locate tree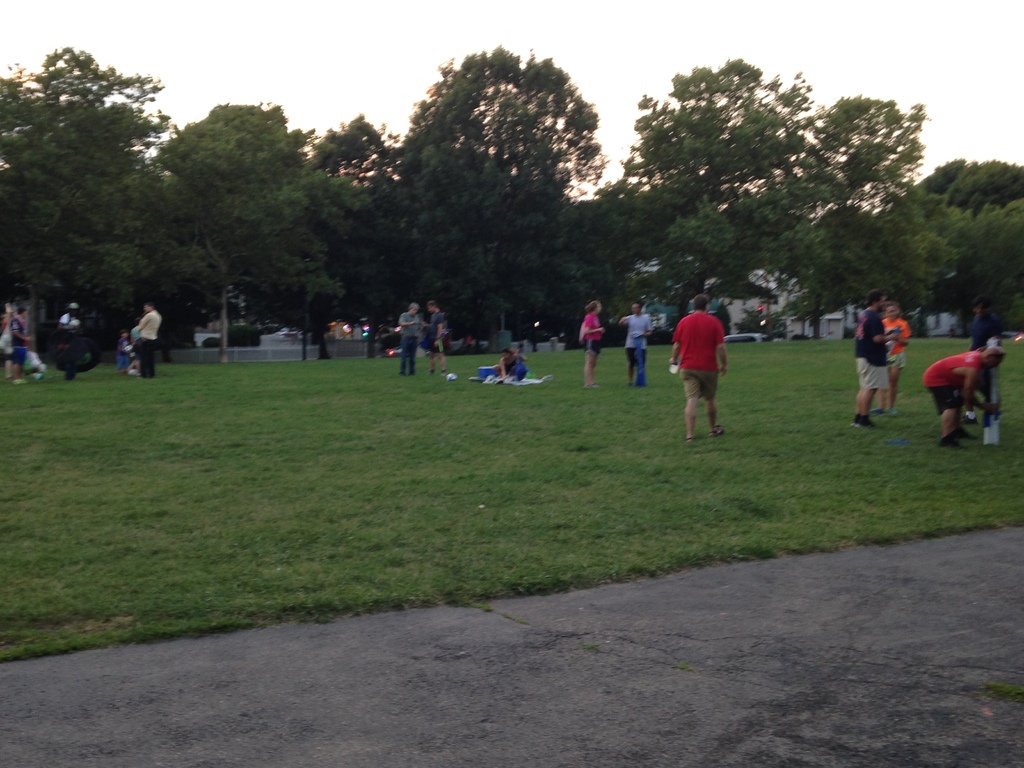
[x1=906, y1=136, x2=1023, y2=352]
